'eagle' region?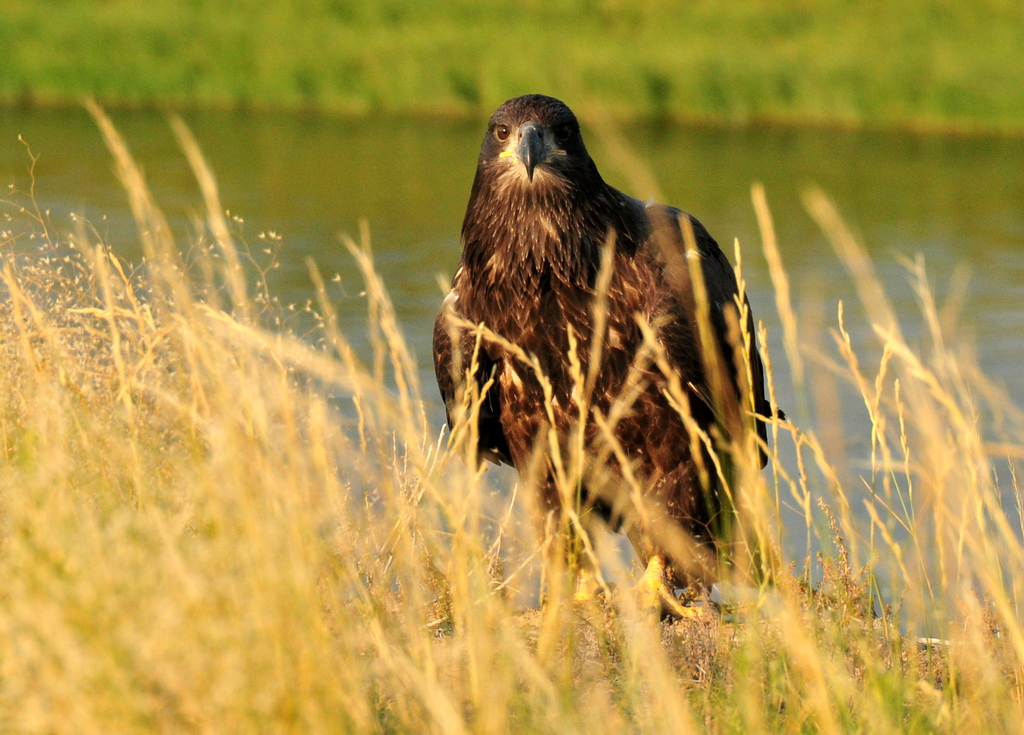
Rect(426, 90, 790, 618)
